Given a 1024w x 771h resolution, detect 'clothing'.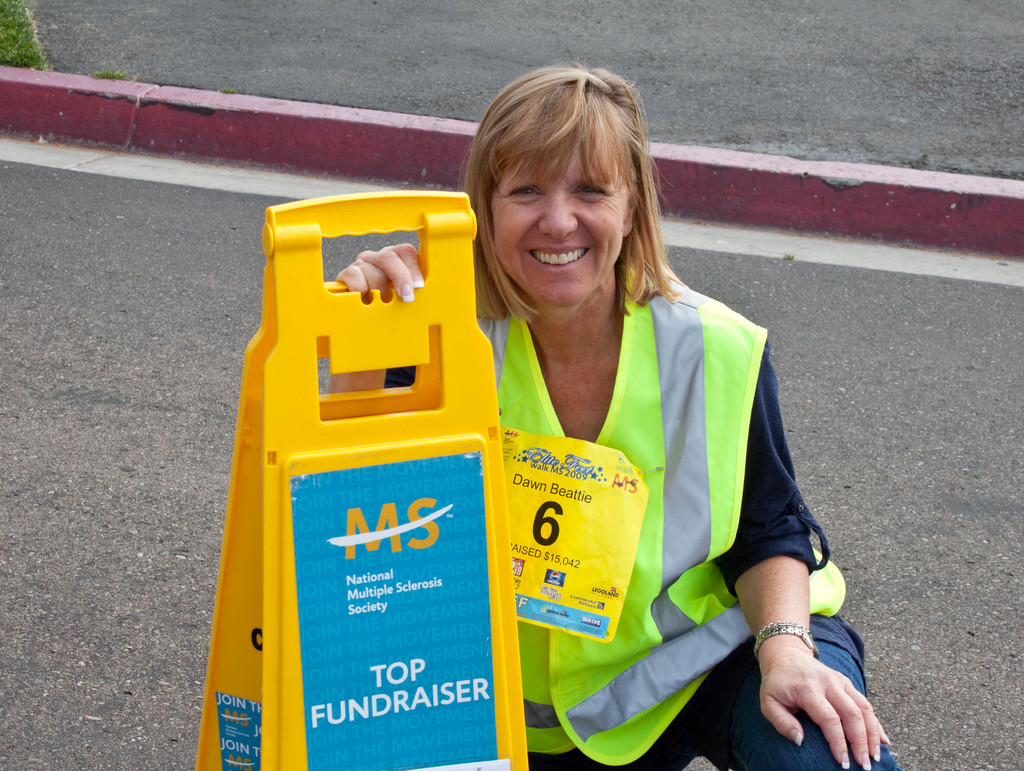
387:273:897:770.
